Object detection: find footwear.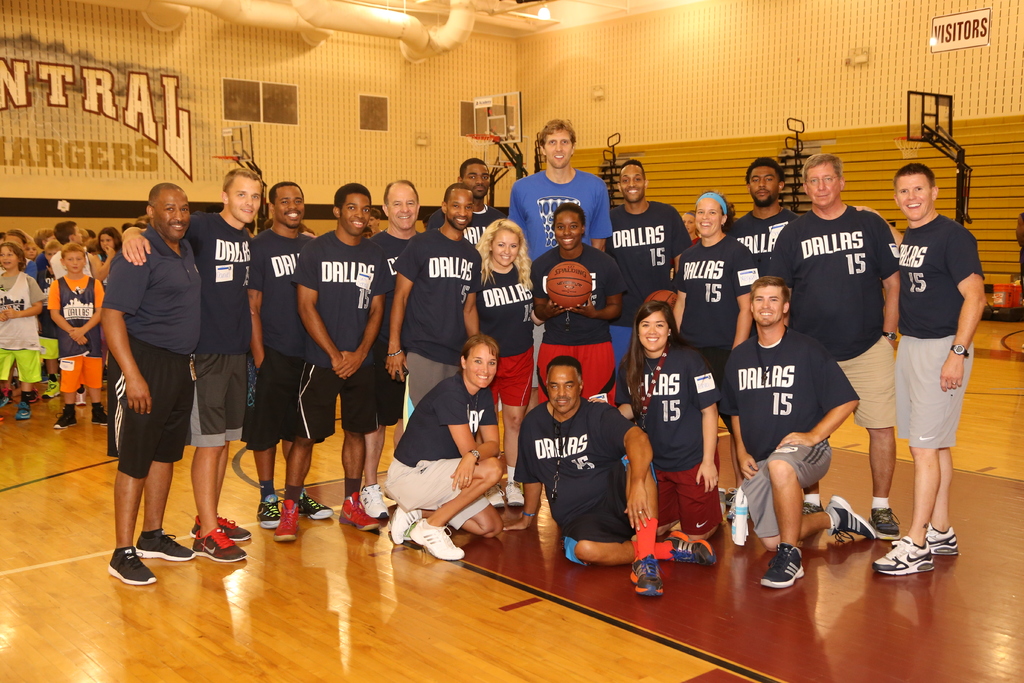
crop(54, 410, 77, 429).
